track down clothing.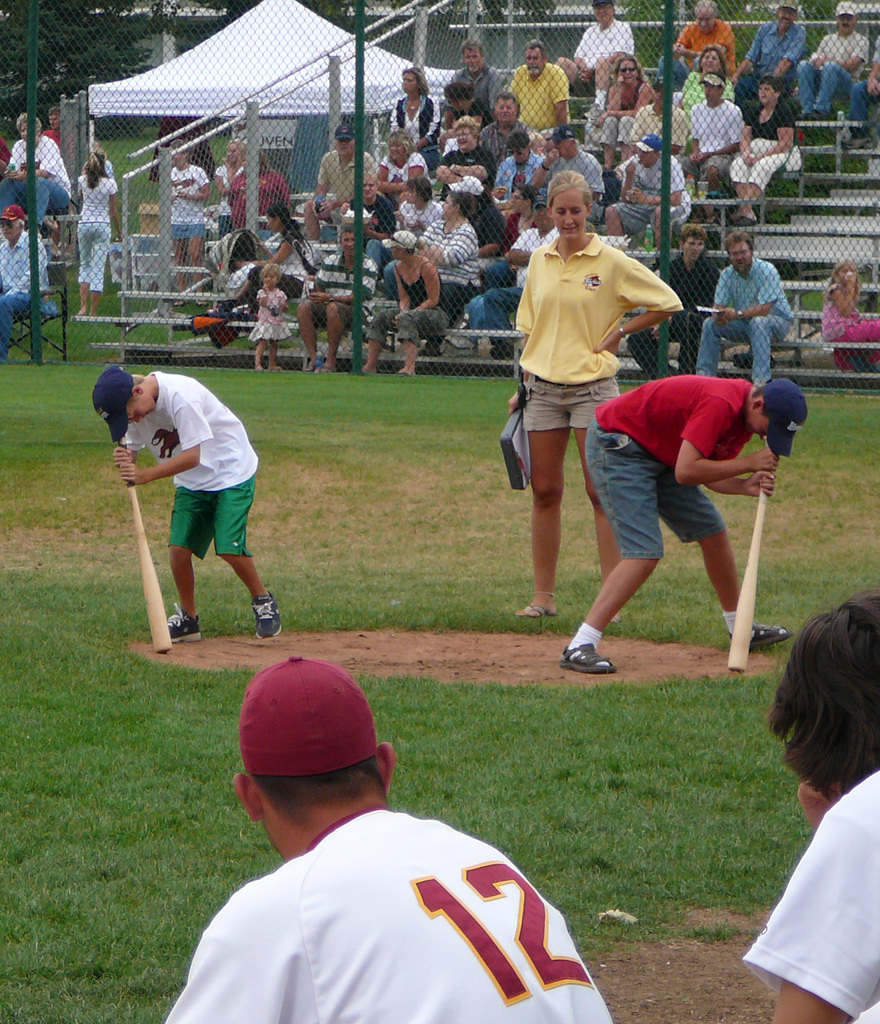
Tracked to select_region(627, 154, 686, 216).
